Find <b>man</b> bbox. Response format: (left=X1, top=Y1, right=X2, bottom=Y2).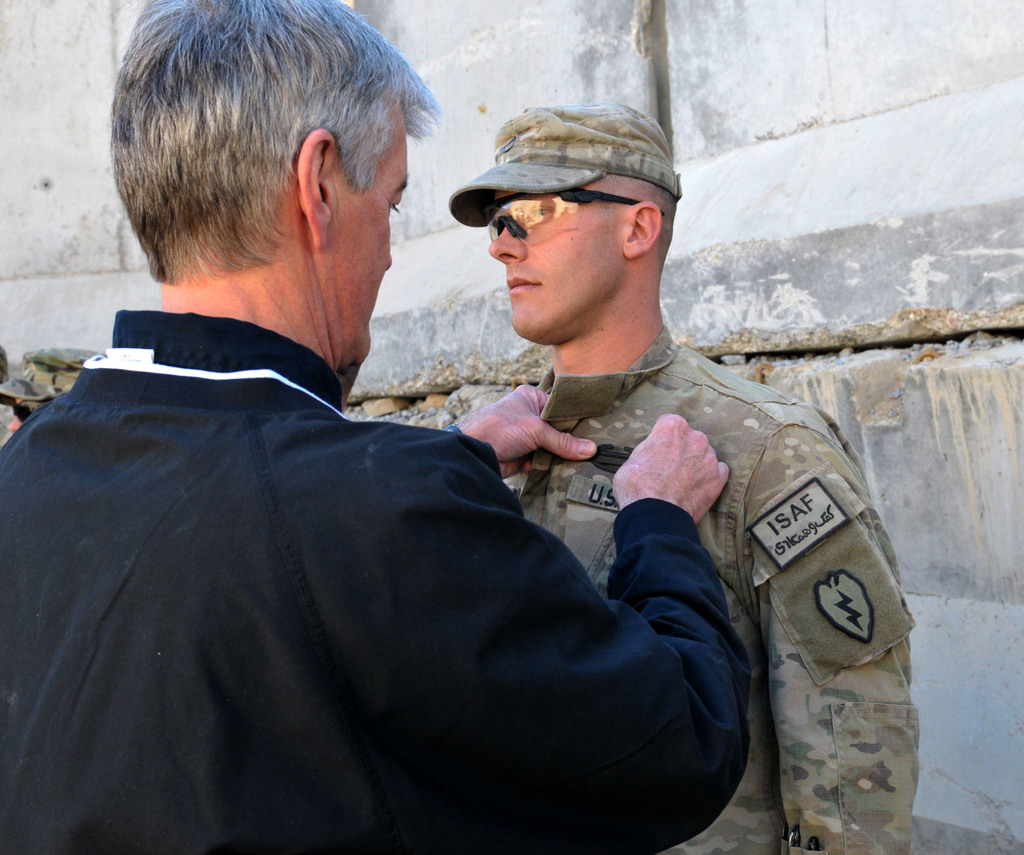
(left=0, top=0, right=736, bottom=854).
